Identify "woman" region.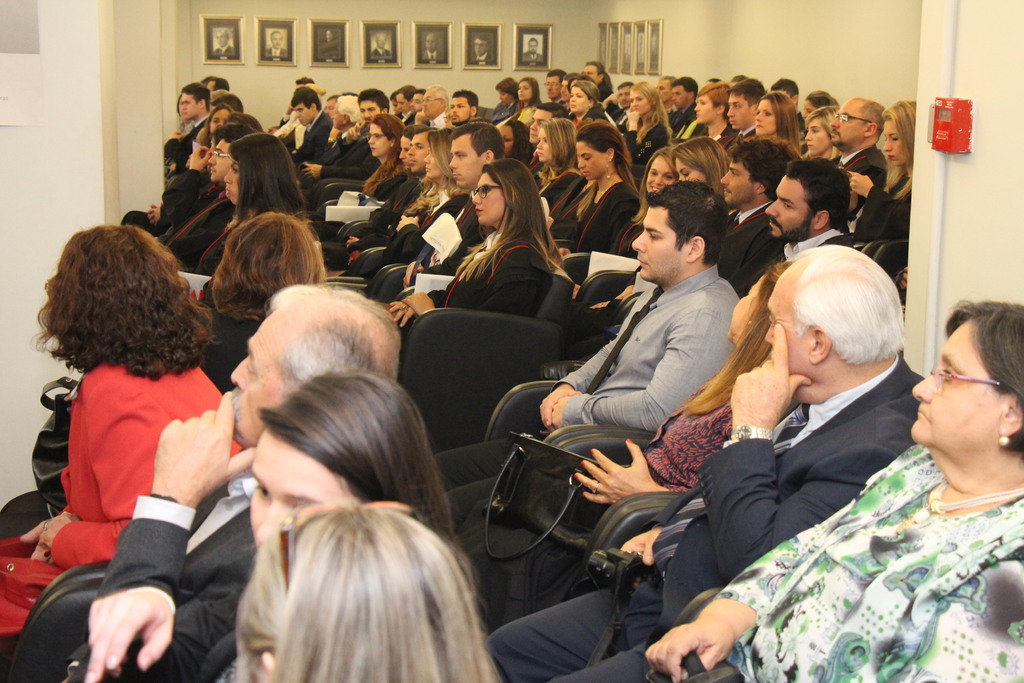
Region: bbox(803, 101, 853, 163).
